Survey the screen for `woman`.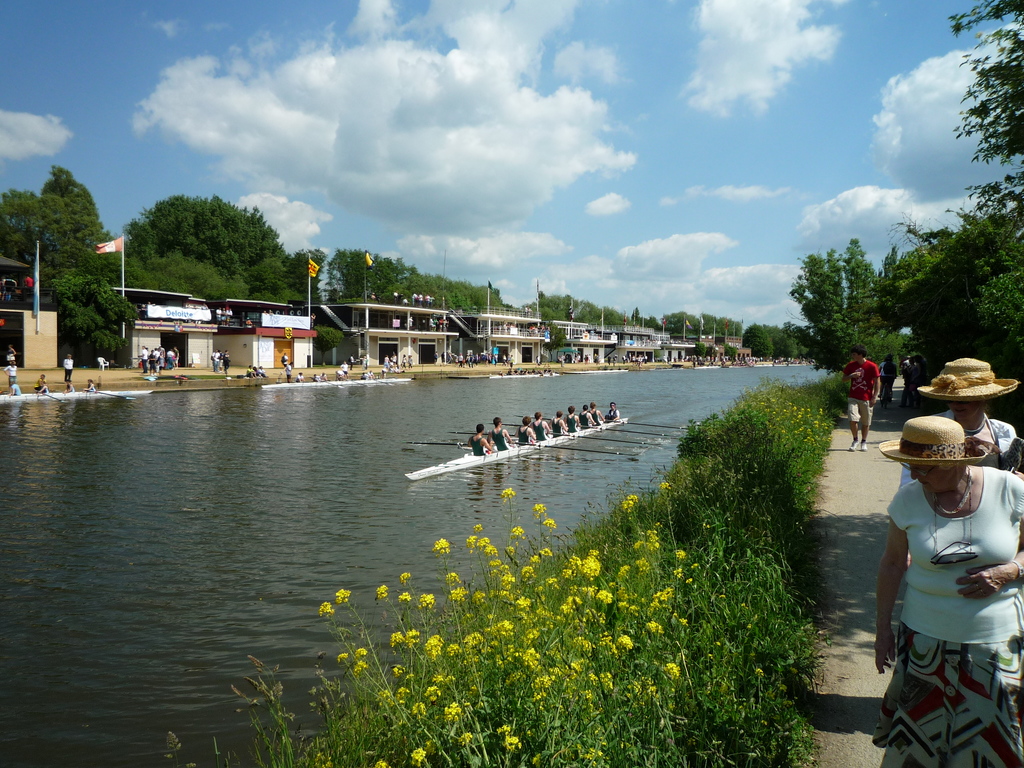
Survey found: (left=4, top=360, right=16, bottom=387).
